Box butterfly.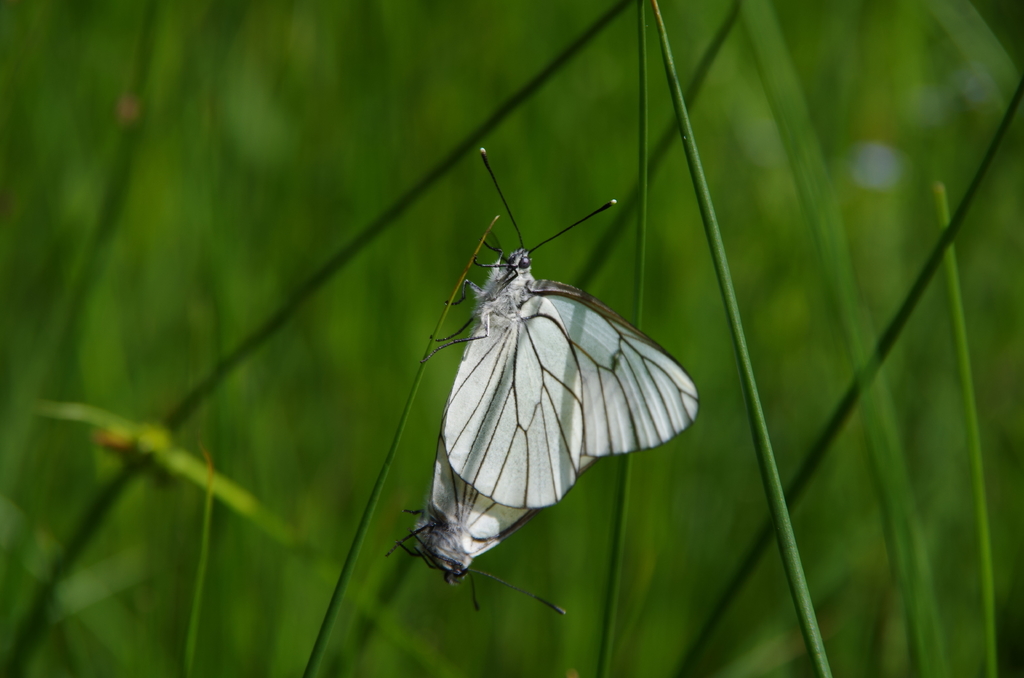
box=[385, 394, 598, 624].
